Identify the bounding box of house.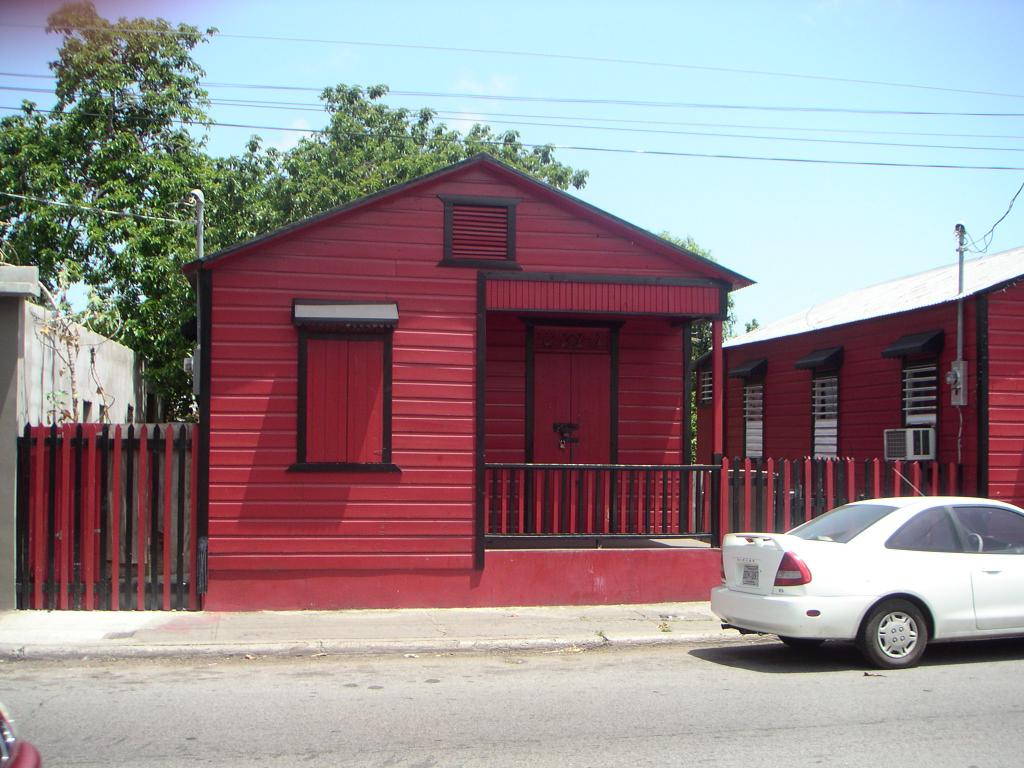
bbox=[0, 259, 145, 612].
